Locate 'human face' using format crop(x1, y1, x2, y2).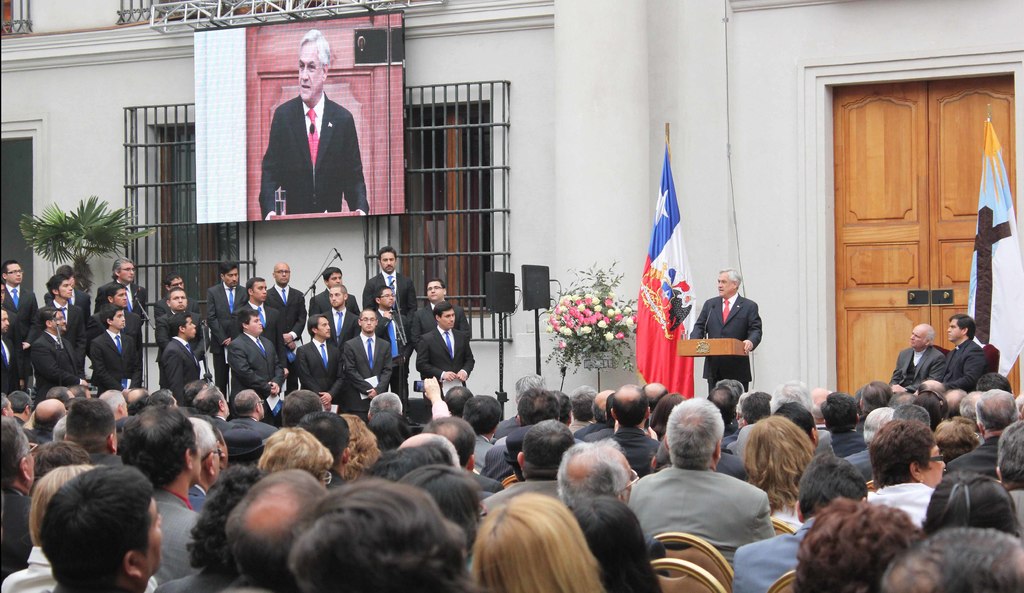
crop(425, 282, 444, 303).
